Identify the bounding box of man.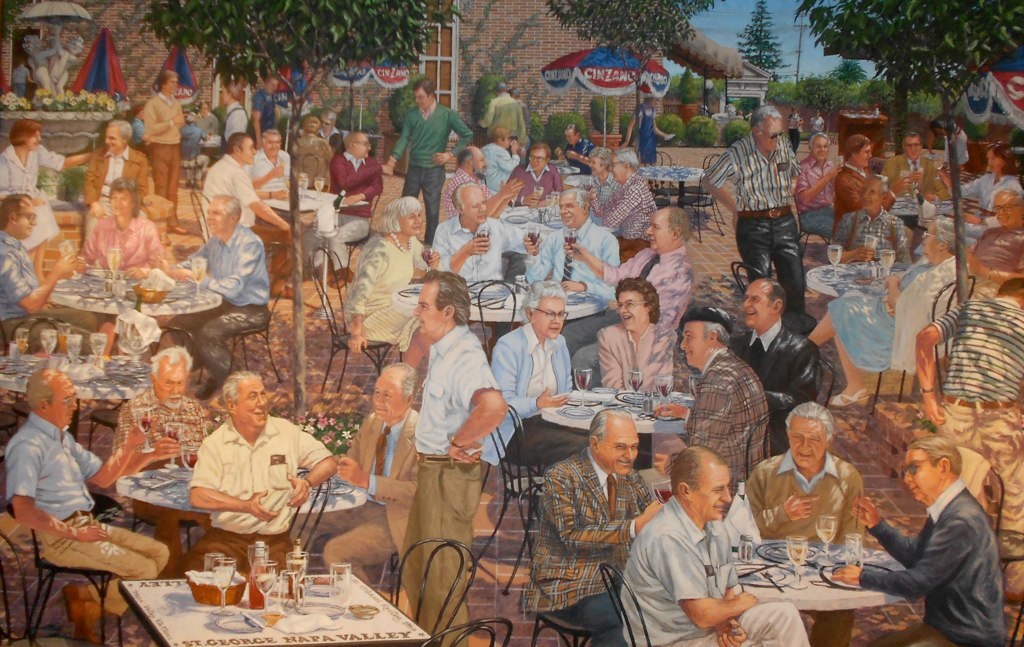
BBox(679, 300, 769, 483).
